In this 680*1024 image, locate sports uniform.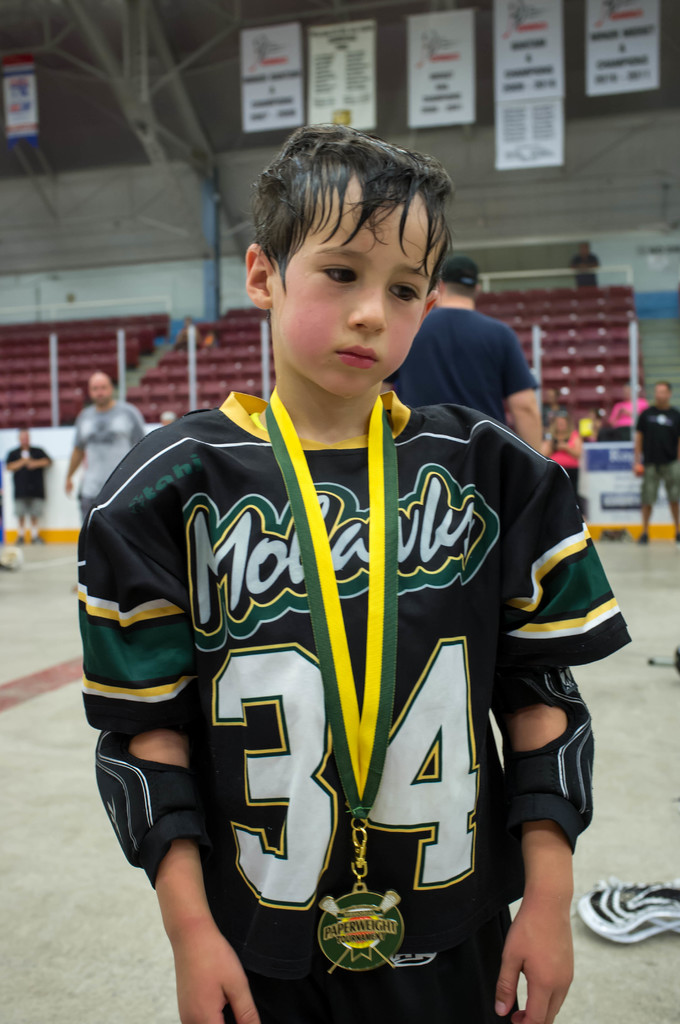
Bounding box: 394,292,551,416.
